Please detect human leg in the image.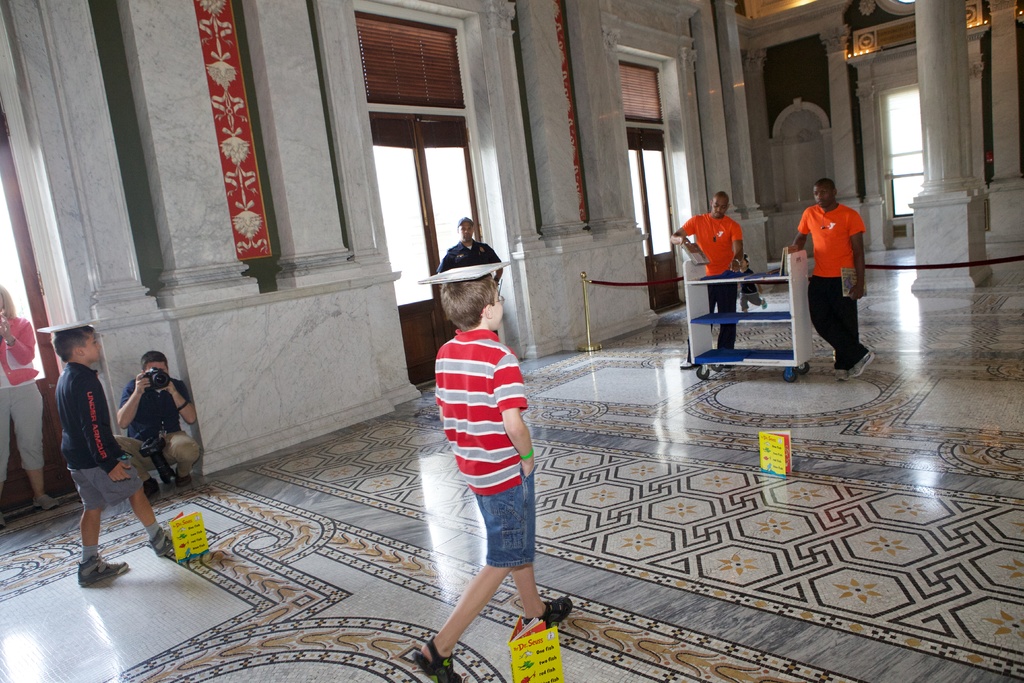
{"left": 108, "top": 454, "right": 181, "bottom": 553}.
